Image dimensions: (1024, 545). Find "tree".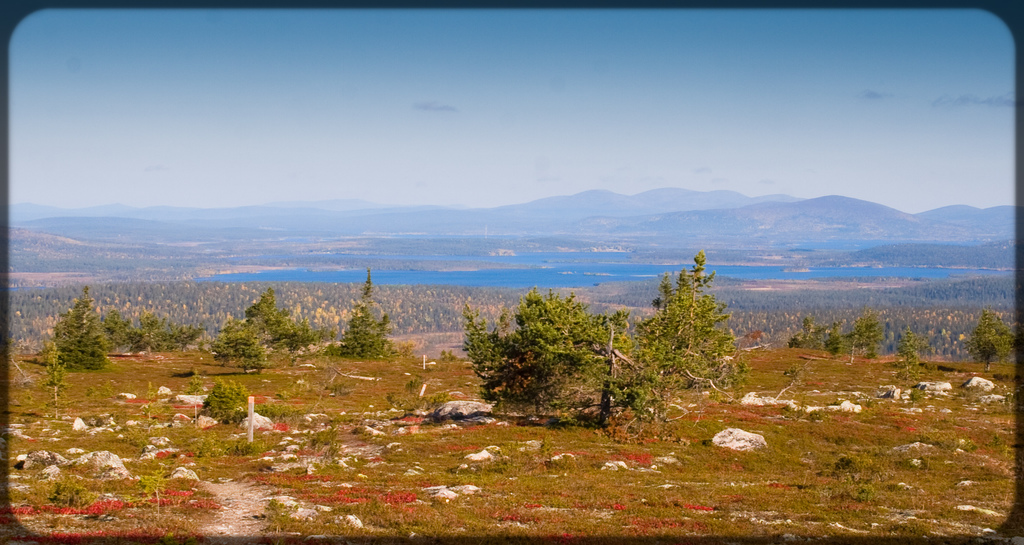
BBox(456, 290, 611, 424).
